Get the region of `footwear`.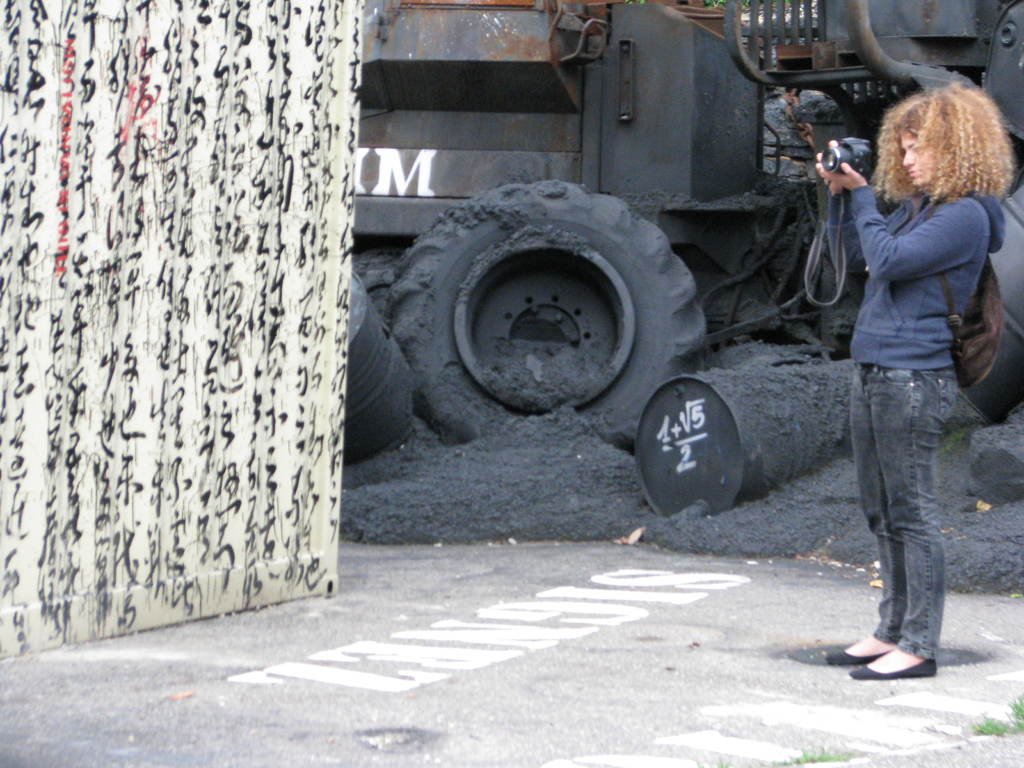
box(826, 646, 892, 664).
